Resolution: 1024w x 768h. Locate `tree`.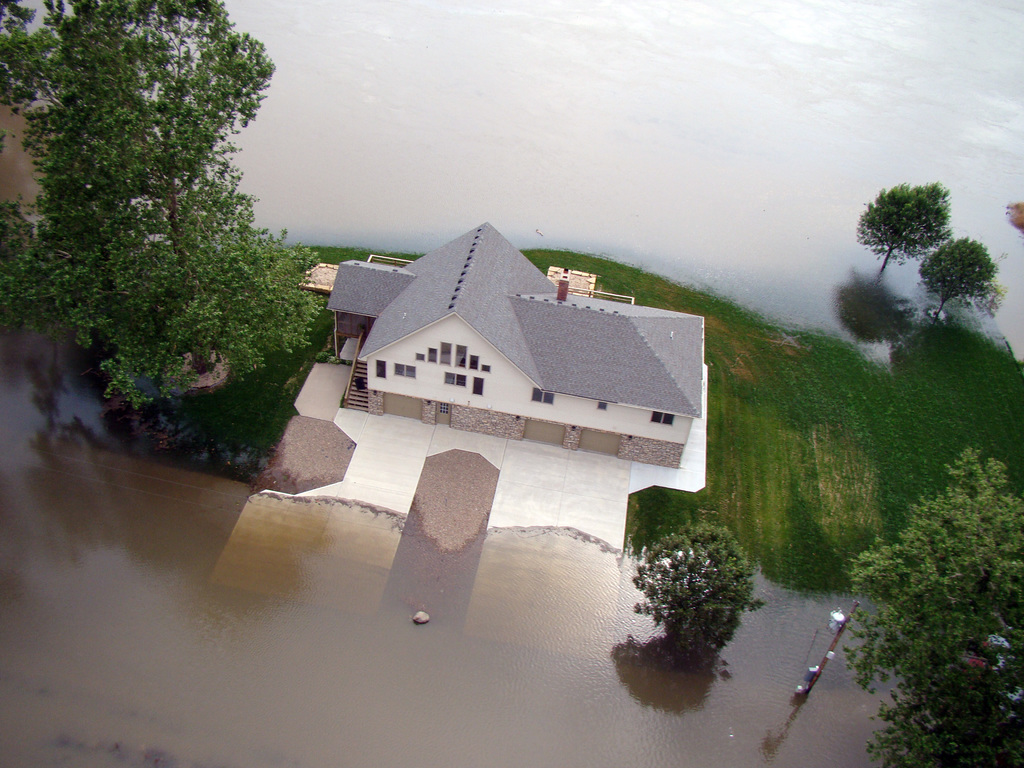
l=847, t=444, r=1023, b=767.
